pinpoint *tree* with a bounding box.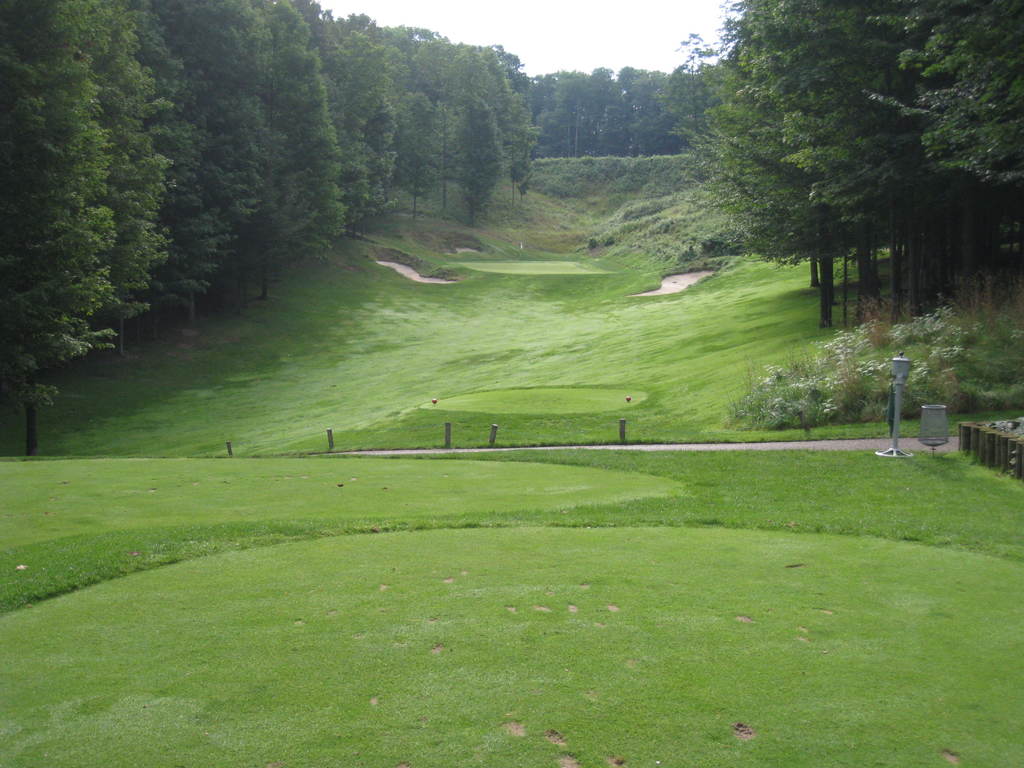
BBox(682, 21, 717, 149).
